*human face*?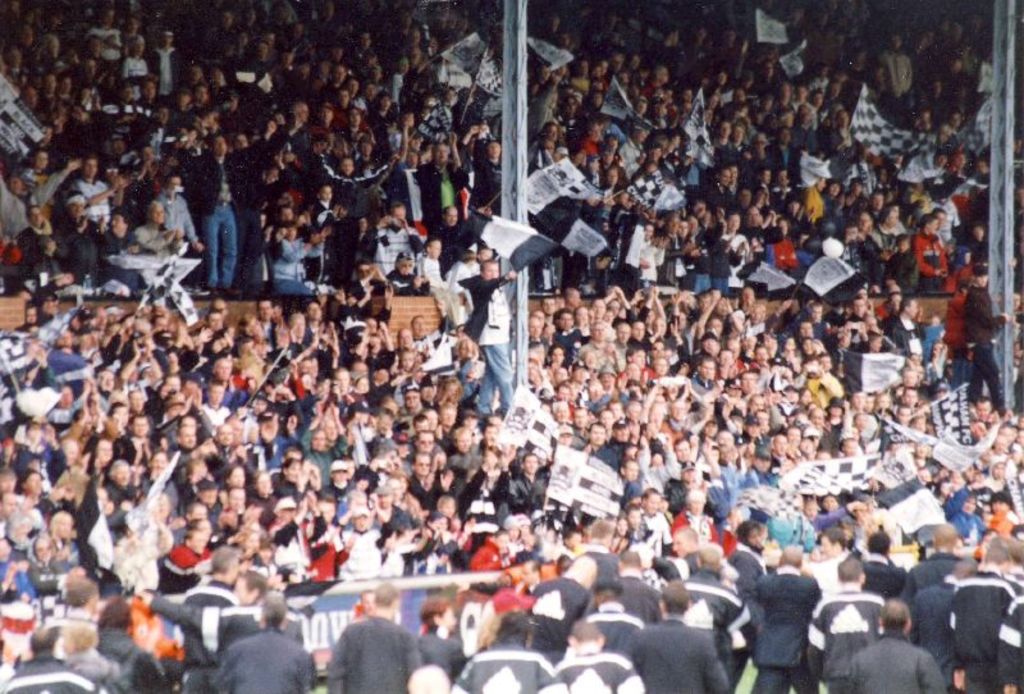
419/437/433/453
